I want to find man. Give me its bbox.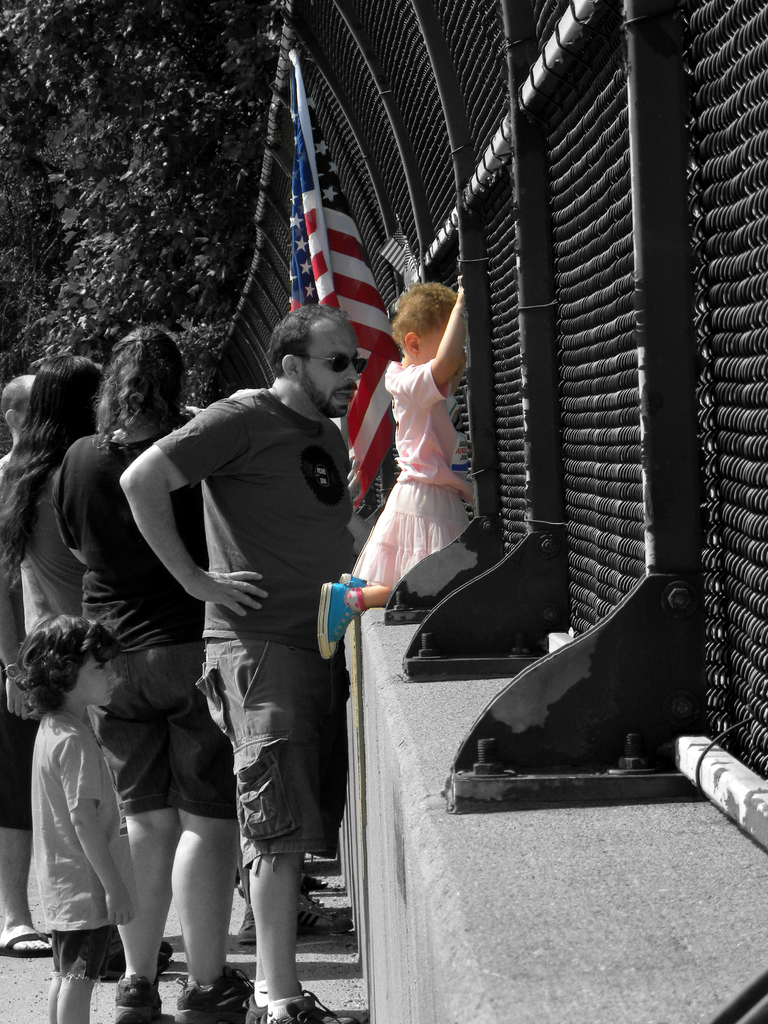
BBox(104, 288, 379, 1002).
